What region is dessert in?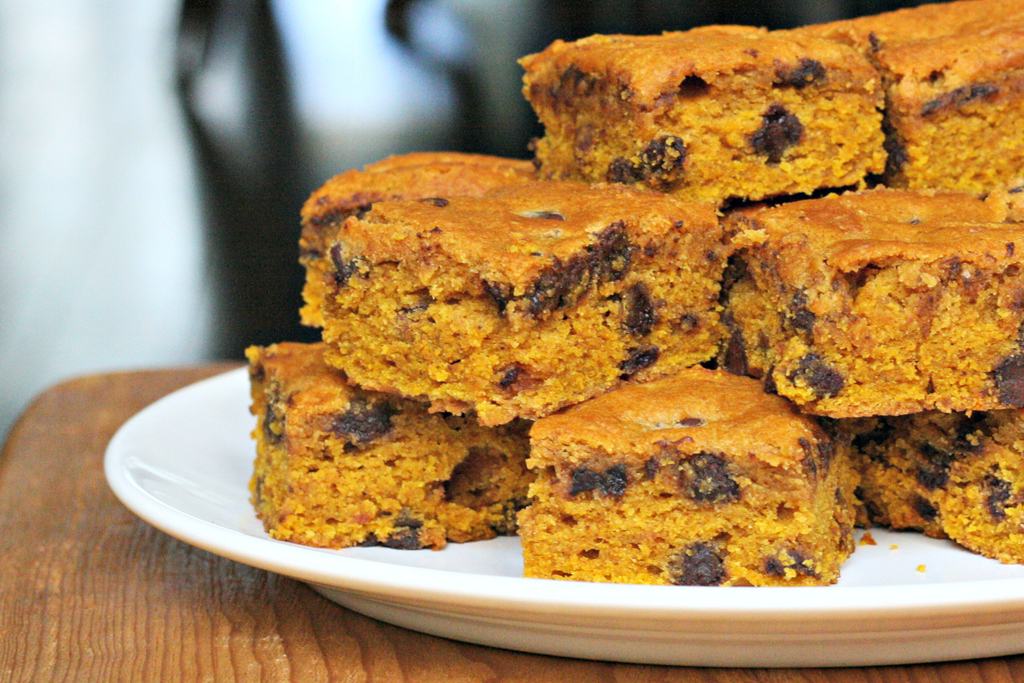
[511, 22, 962, 202].
